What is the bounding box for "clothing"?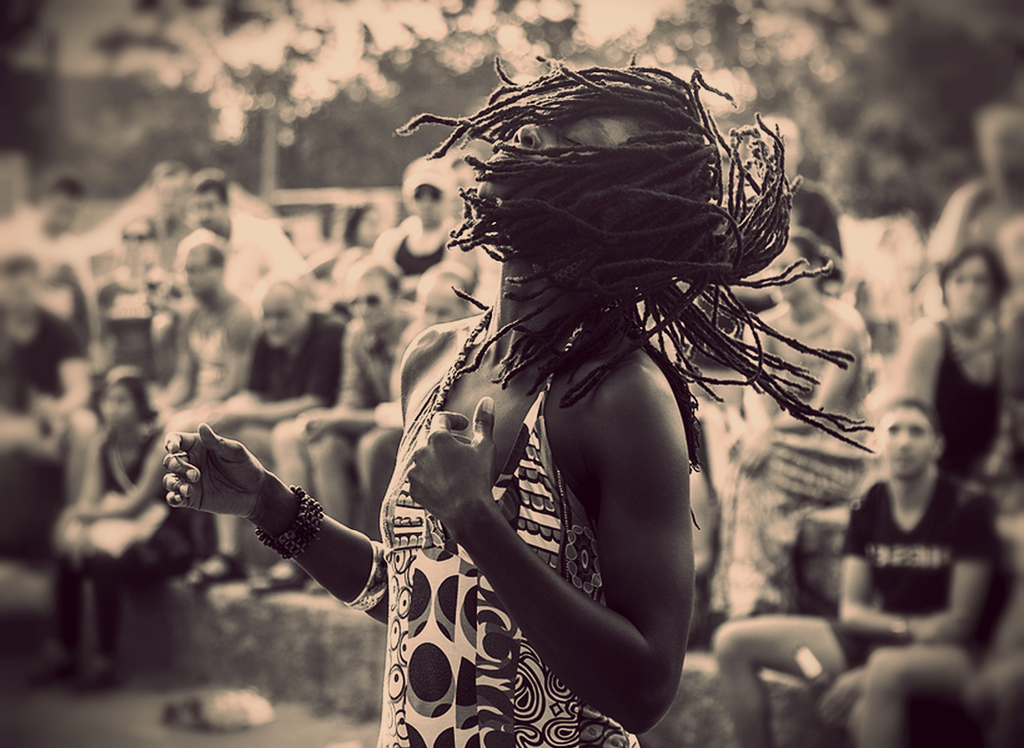
select_region(171, 215, 310, 321).
